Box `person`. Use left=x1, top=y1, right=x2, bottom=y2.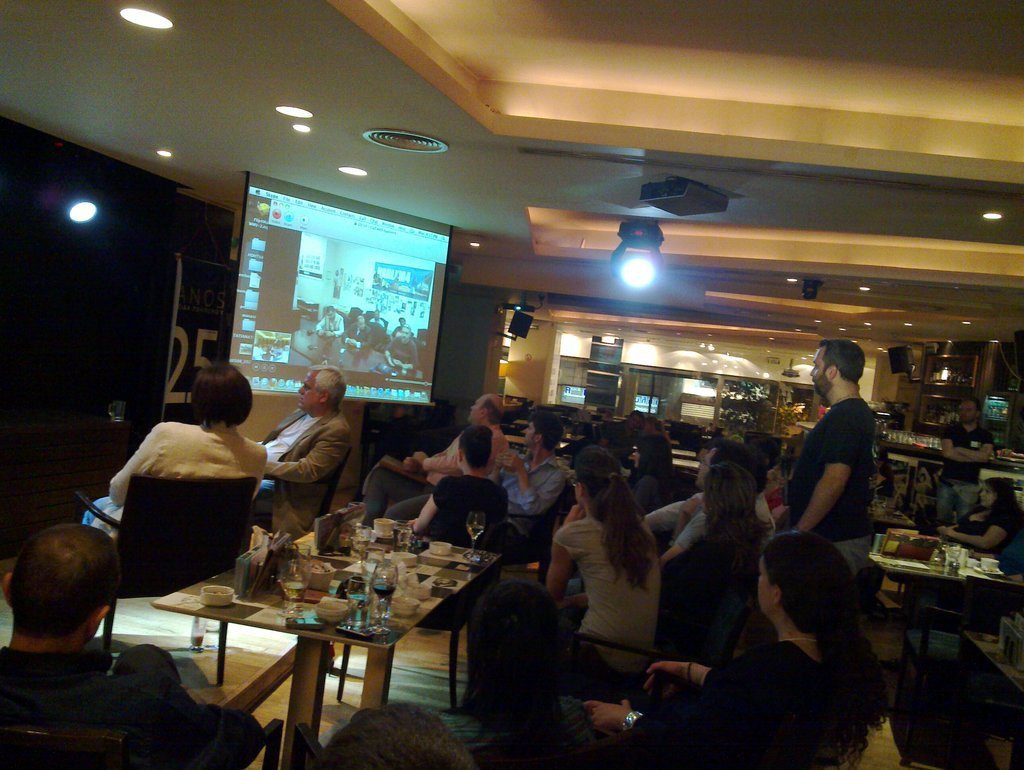
left=391, top=311, right=431, bottom=381.
